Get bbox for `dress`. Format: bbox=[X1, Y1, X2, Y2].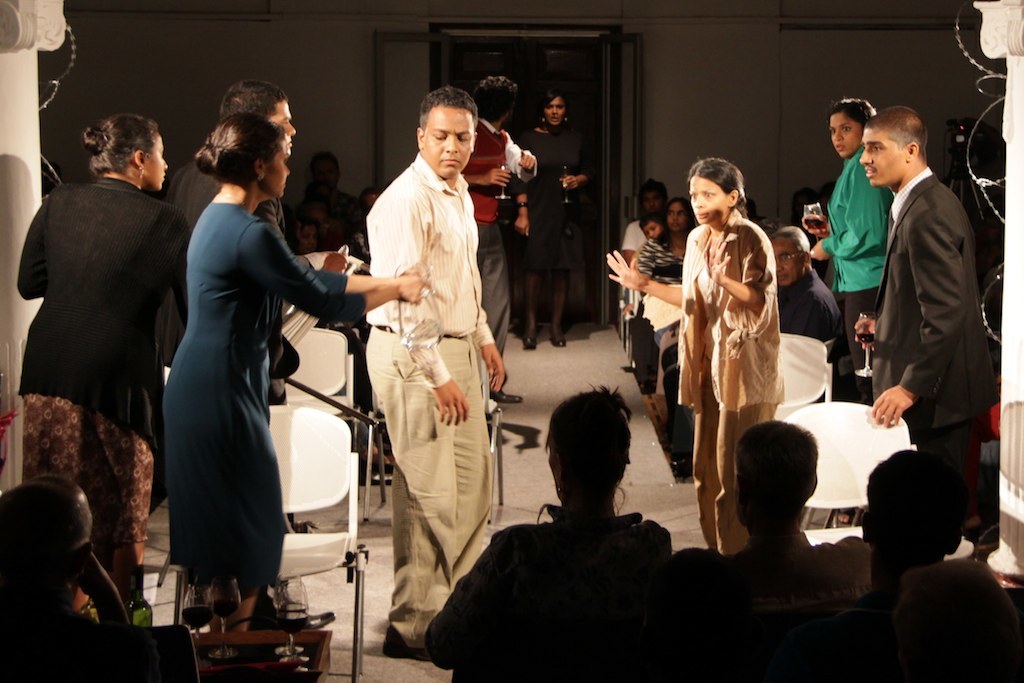
bbox=[509, 133, 593, 276].
